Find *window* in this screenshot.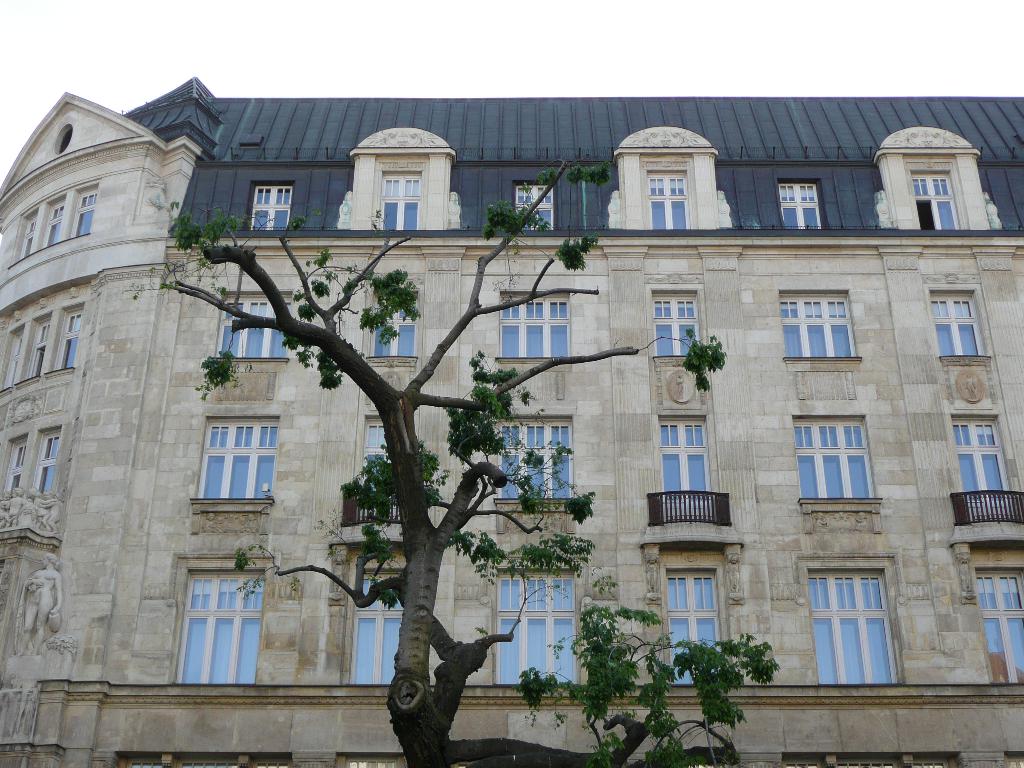
The bounding box for *window* is select_region(929, 289, 985, 359).
